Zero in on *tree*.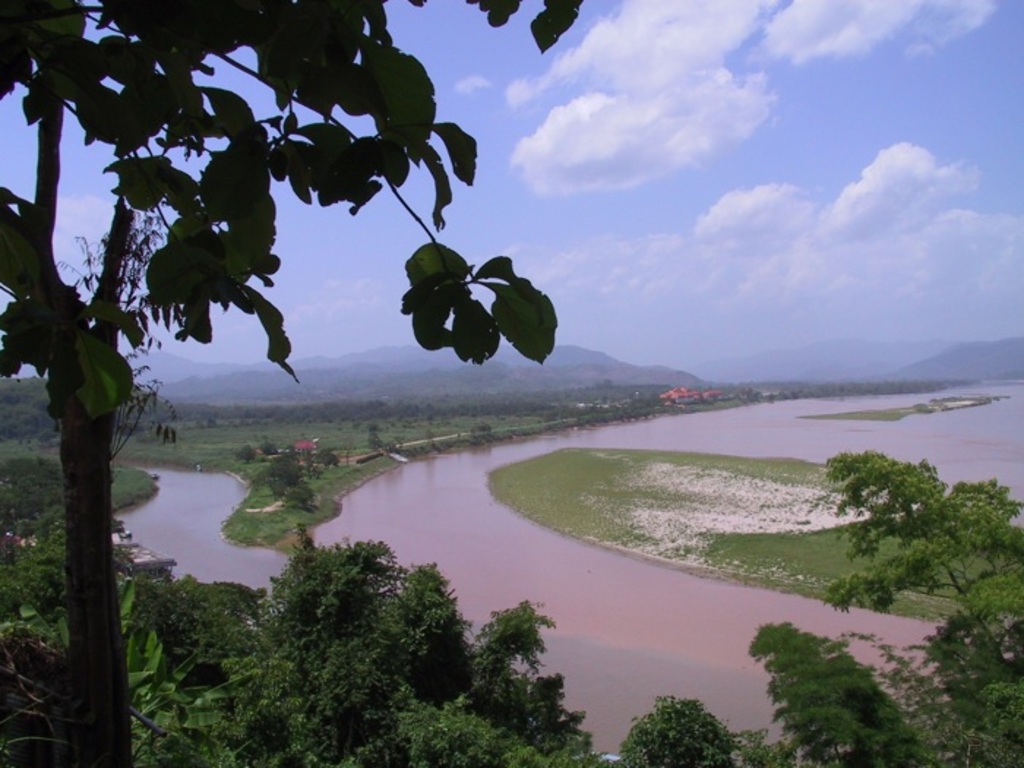
Zeroed in: [left=742, top=445, right=1023, bottom=767].
